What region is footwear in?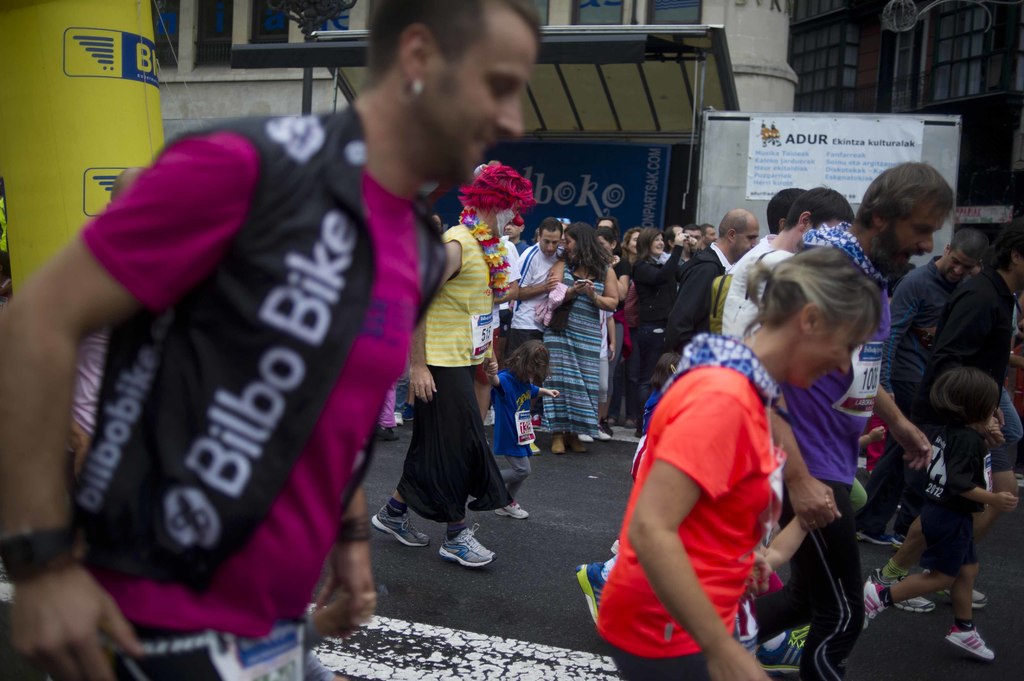
(573,561,605,622).
